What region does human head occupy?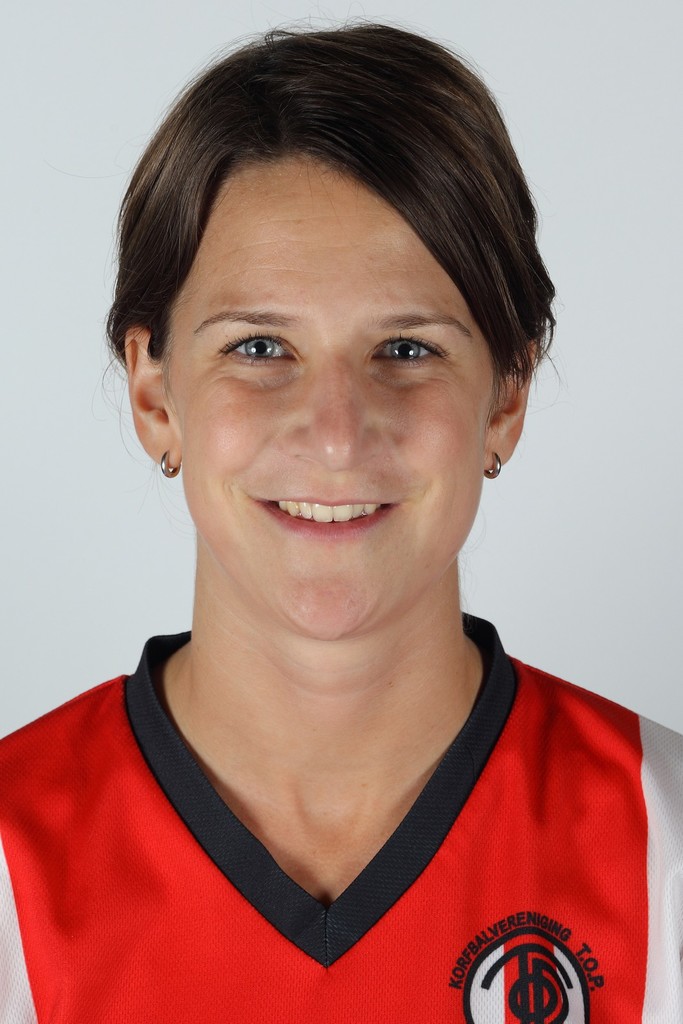
[x1=134, y1=49, x2=527, y2=590].
